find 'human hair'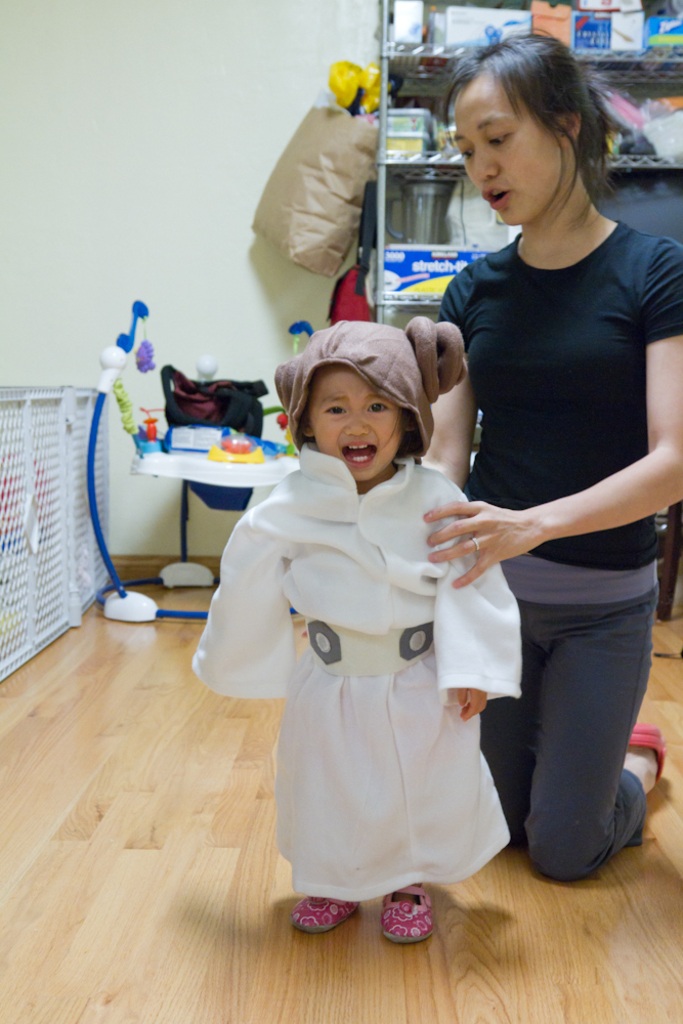
[415,26,599,254]
